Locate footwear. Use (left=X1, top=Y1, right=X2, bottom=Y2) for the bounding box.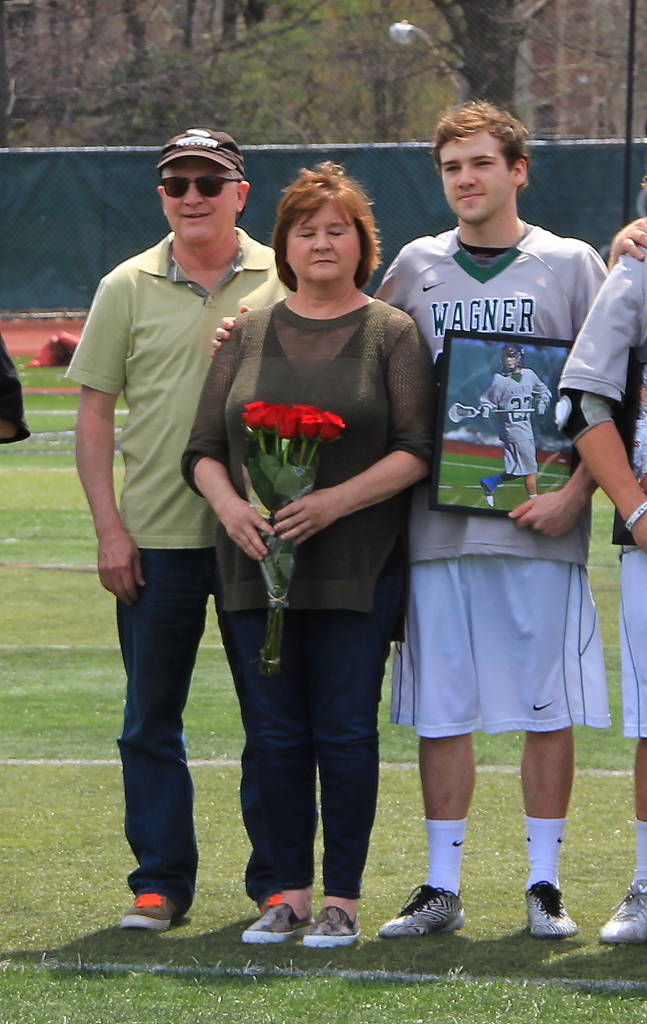
(left=523, top=874, right=577, bottom=934).
